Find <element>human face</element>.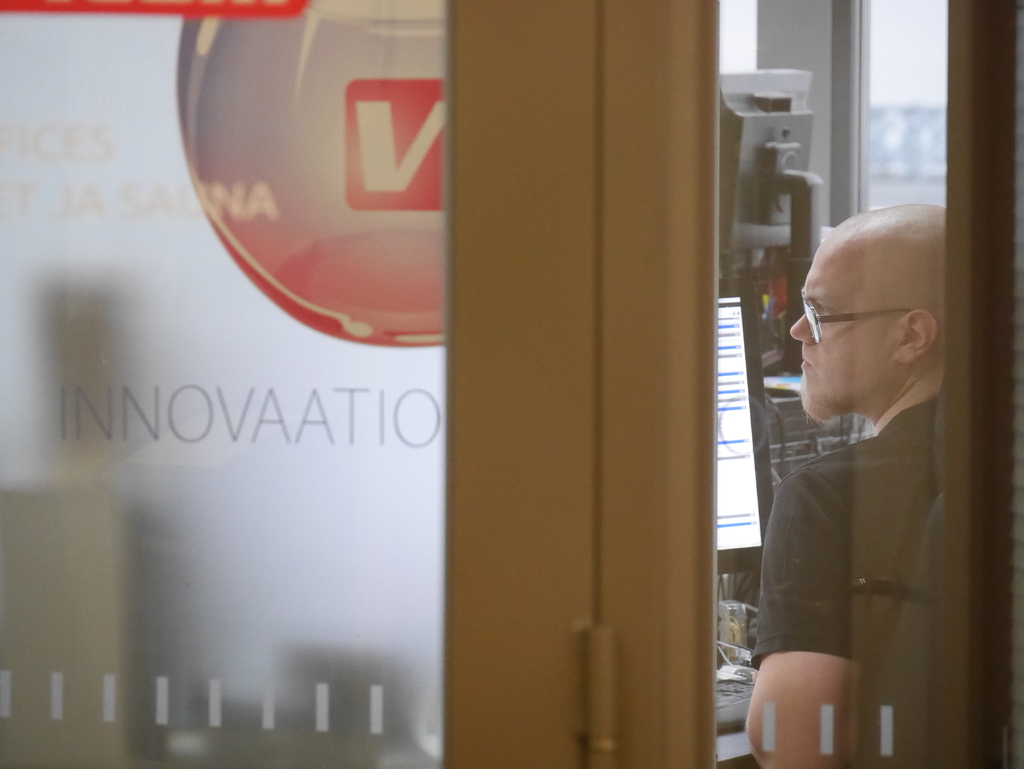
{"left": 790, "top": 242, "right": 895, "bottom": 421}.
